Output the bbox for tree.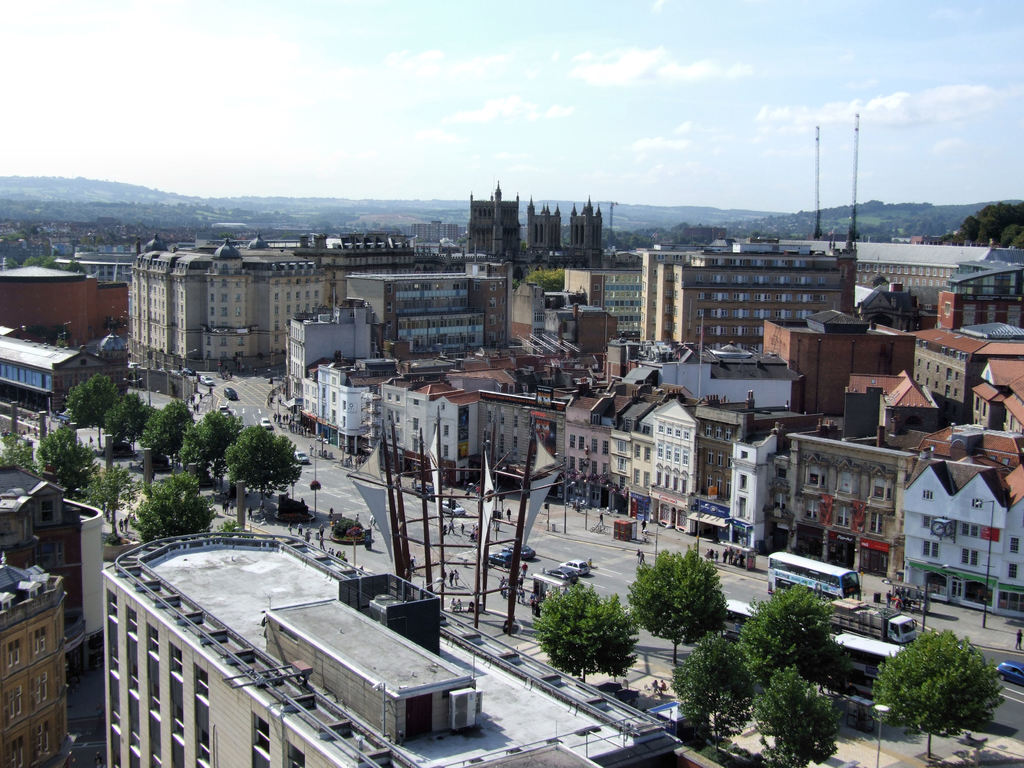
x1=735, y1=586, x2=849, y2=681.
